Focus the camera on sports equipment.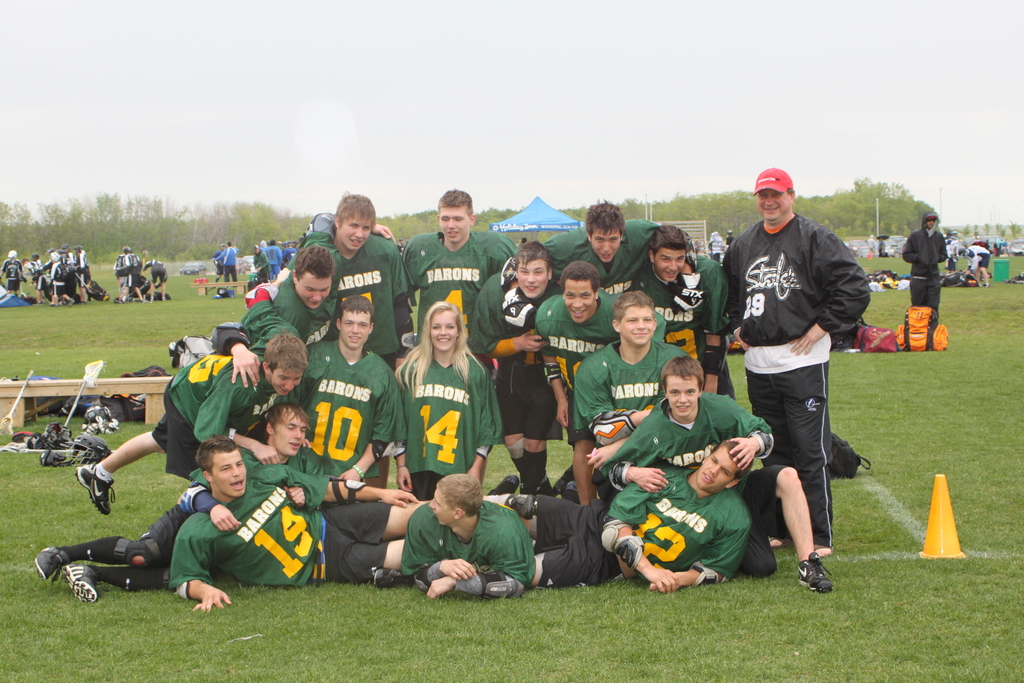
Focus region: [979,280,989,288].
